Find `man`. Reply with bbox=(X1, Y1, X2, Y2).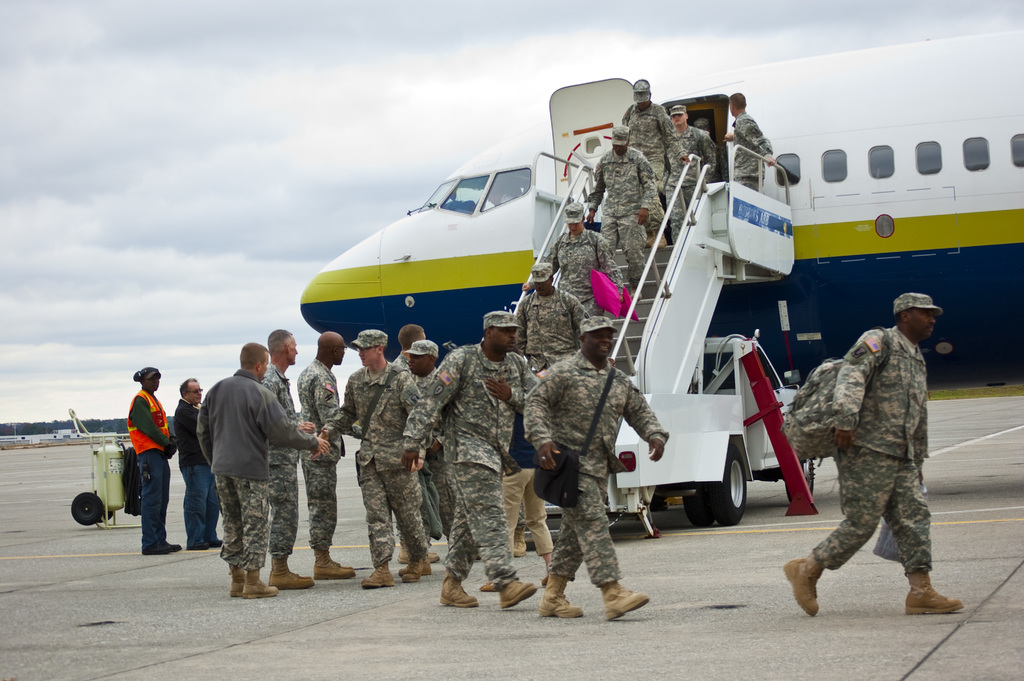
bbox=(174, 375, 227, 552).
